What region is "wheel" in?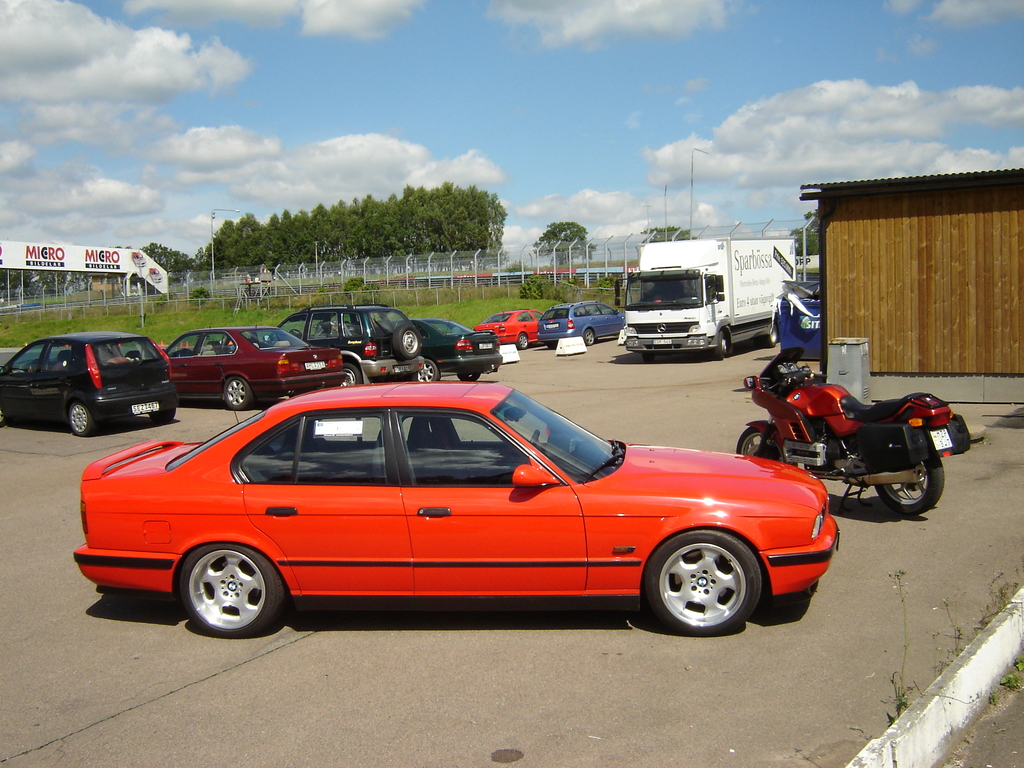
{"left": 737, "top": 426, "right": 785, "bottom": 463}.
